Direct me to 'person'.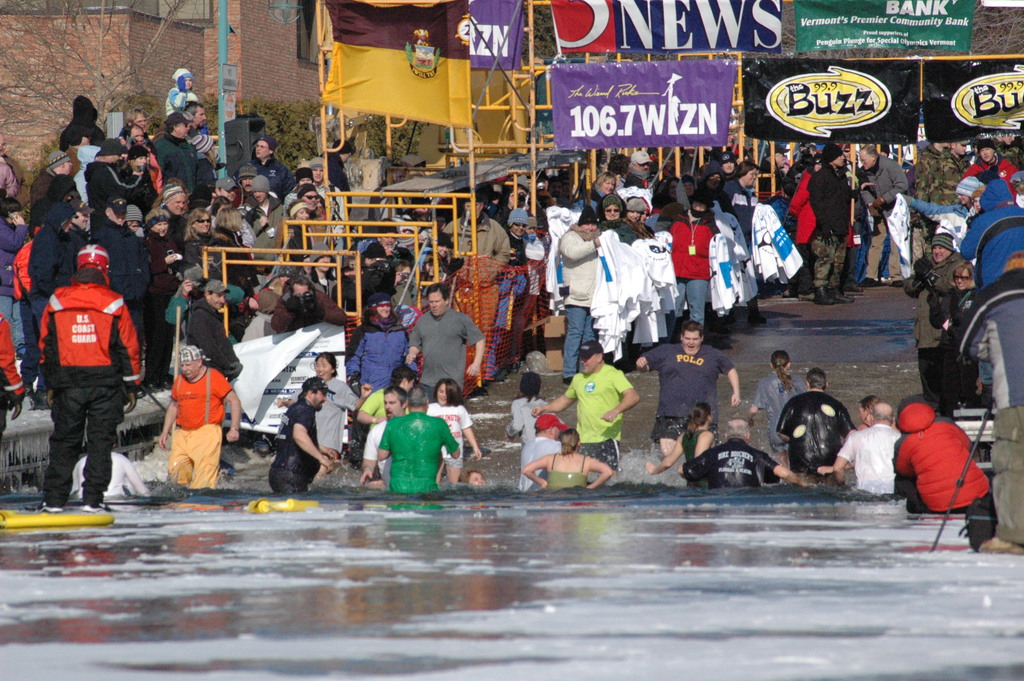
Direction: 67/129/100/190.
